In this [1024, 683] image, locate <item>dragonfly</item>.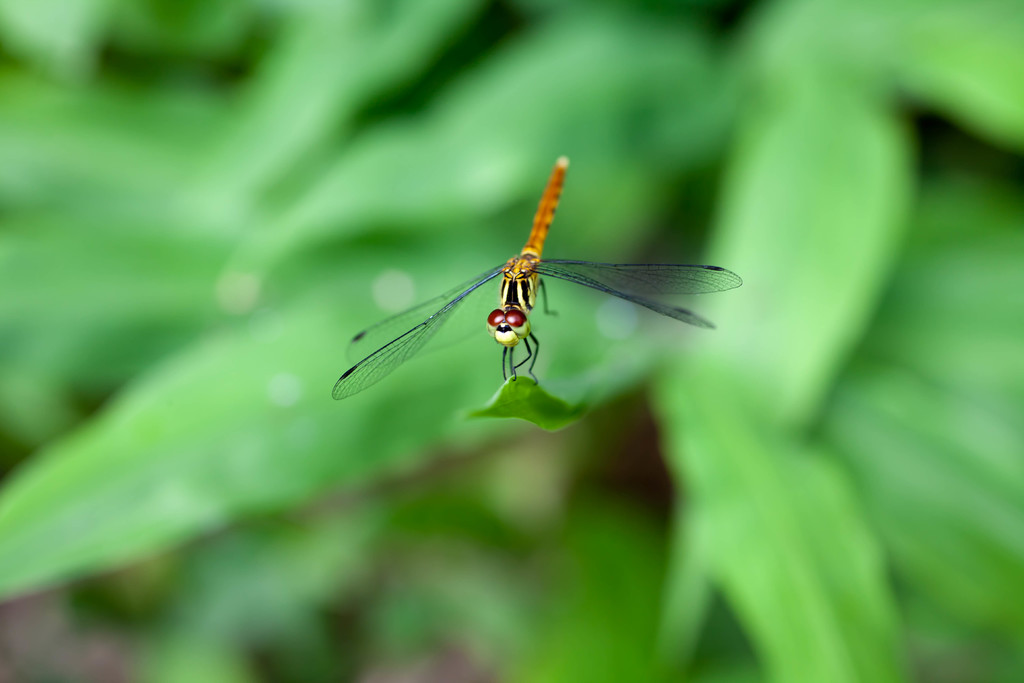
Bounding box: BBox(328, 156, 743, 402).
